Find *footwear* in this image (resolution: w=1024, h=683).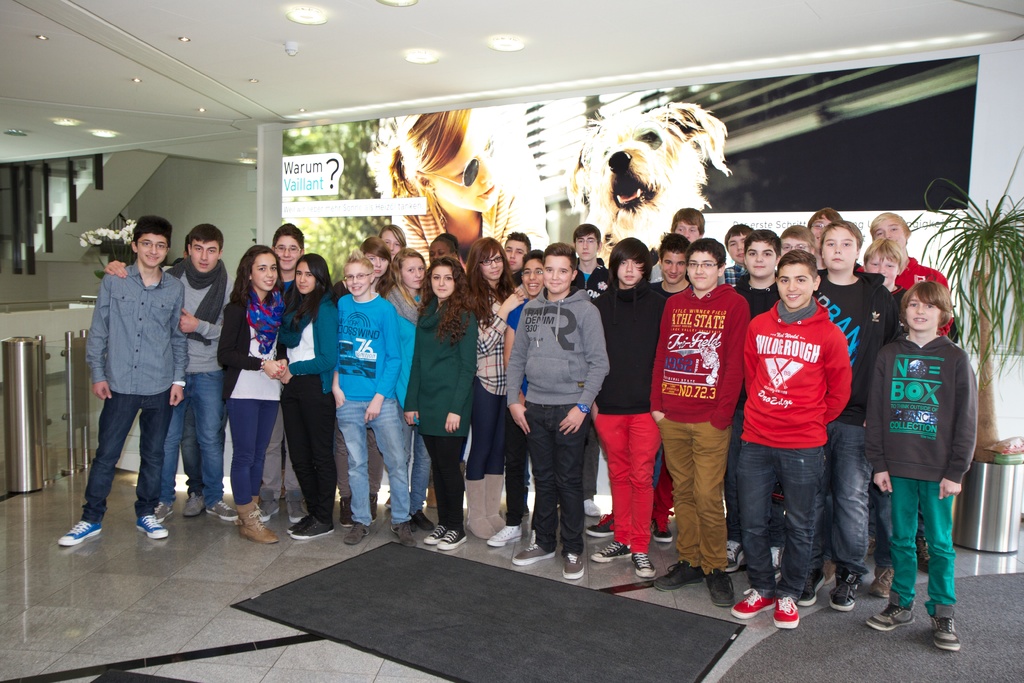
<box>579,496,601,516</box>.
